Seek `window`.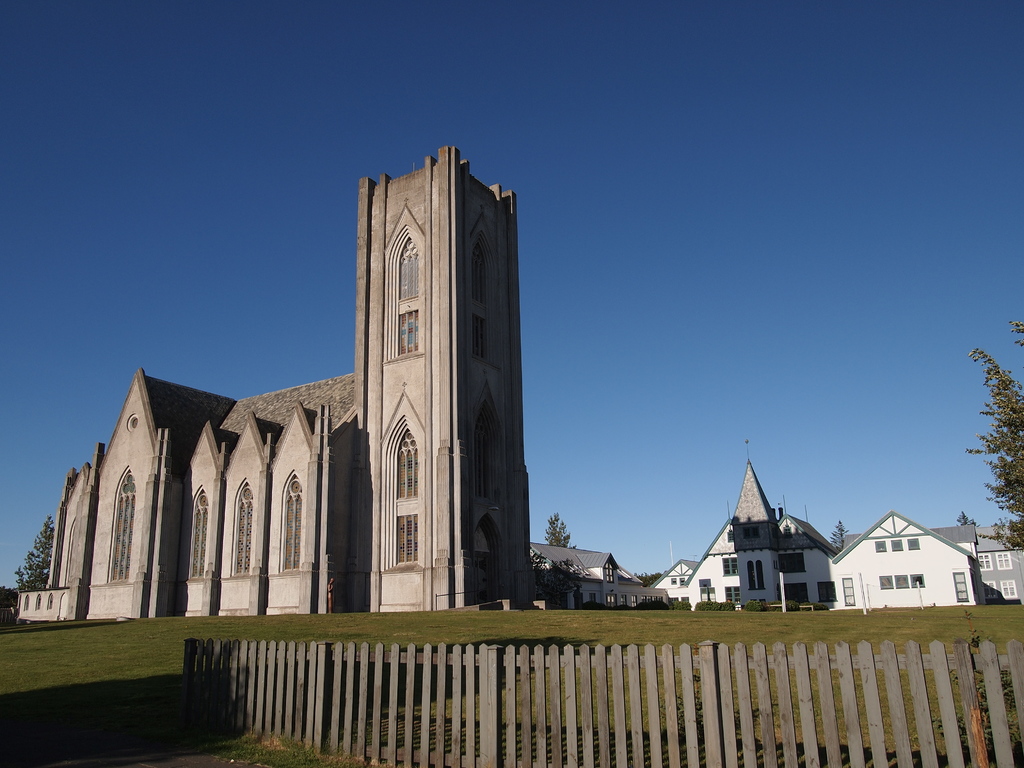
(x1=398, y1=312, x2=418, y2=356).
